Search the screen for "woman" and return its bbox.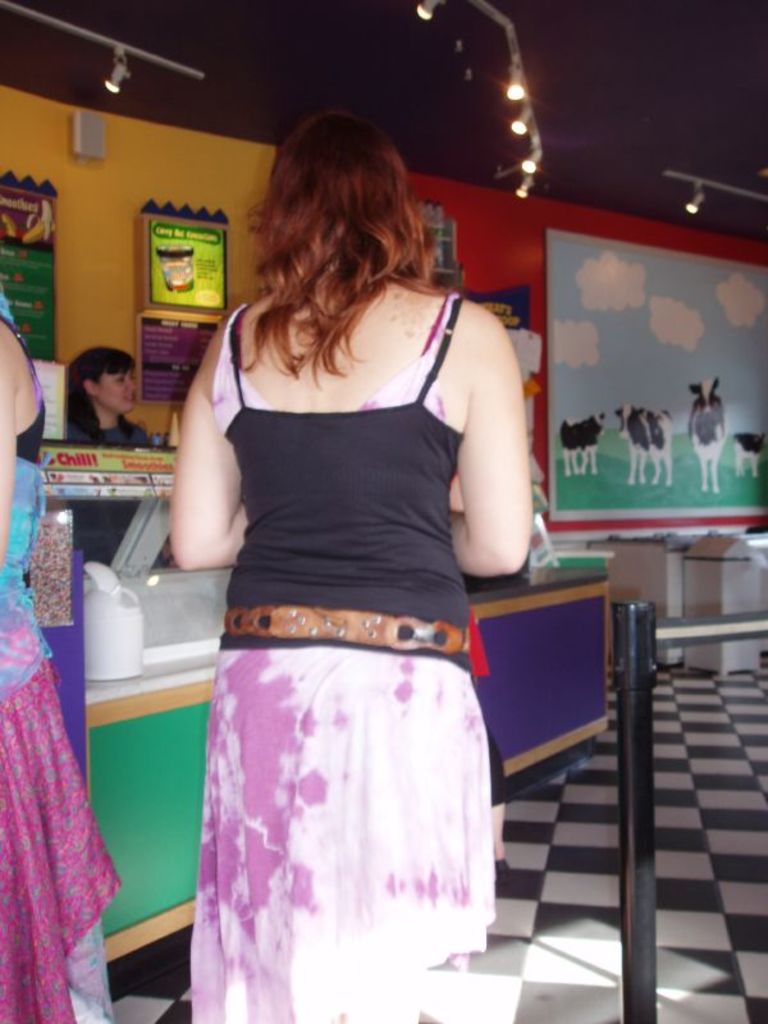
Found: bbox(0, 293, 116, 1023).
